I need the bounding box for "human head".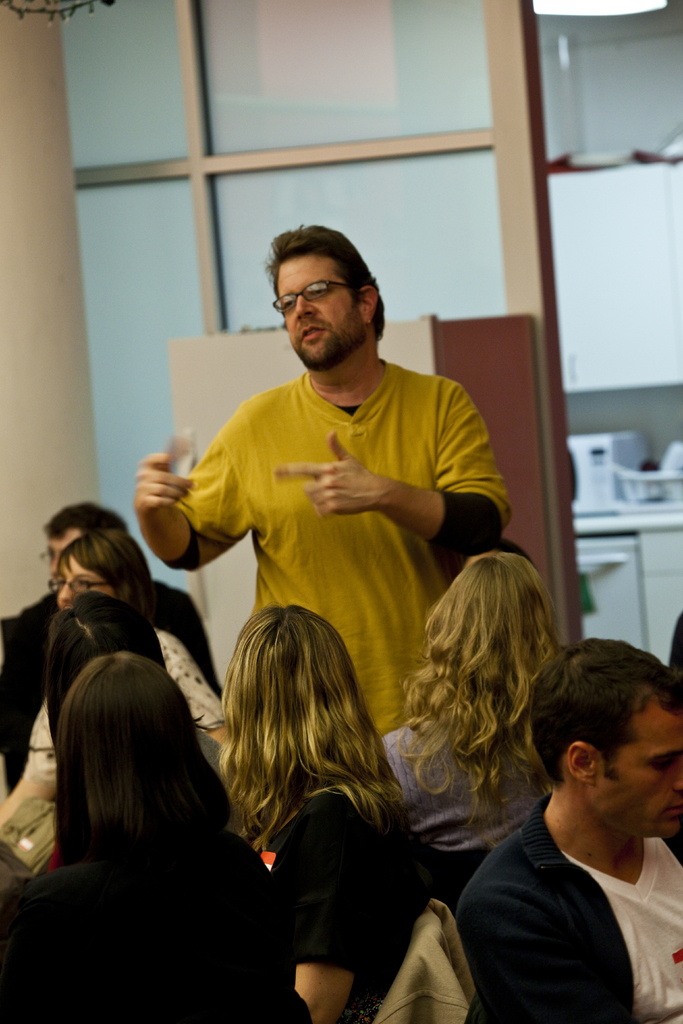
Here it is: [left=220, top=600, right=351, bottom=777].
